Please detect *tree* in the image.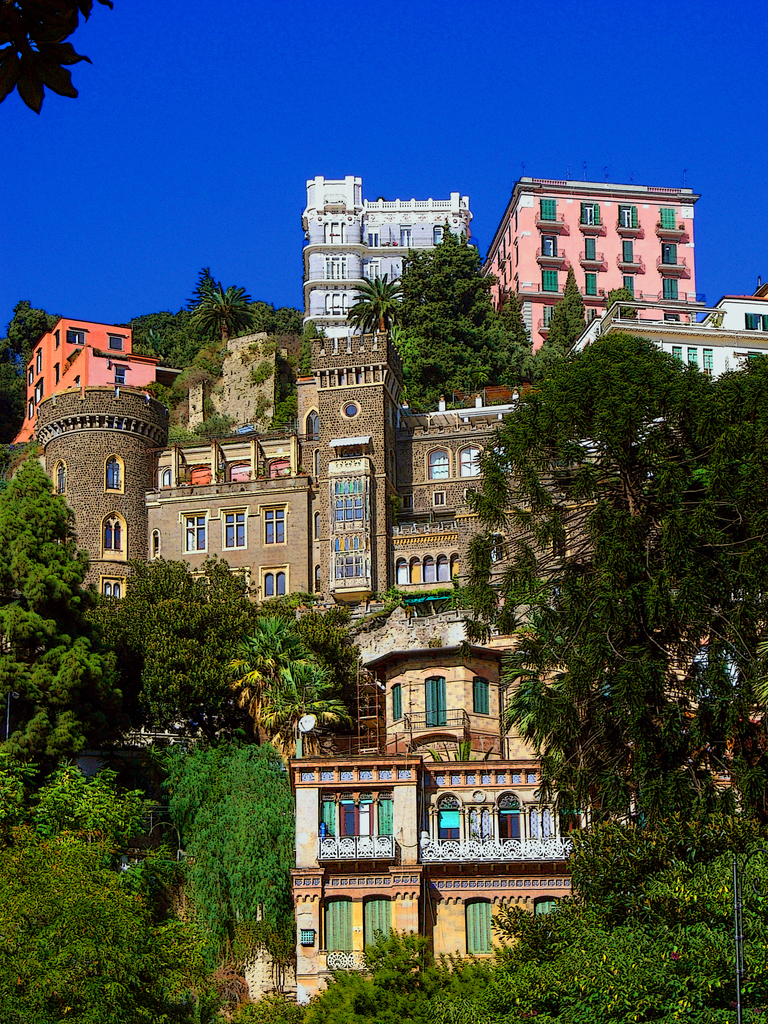
[left=338, top=268, right=408, bottom=337].
